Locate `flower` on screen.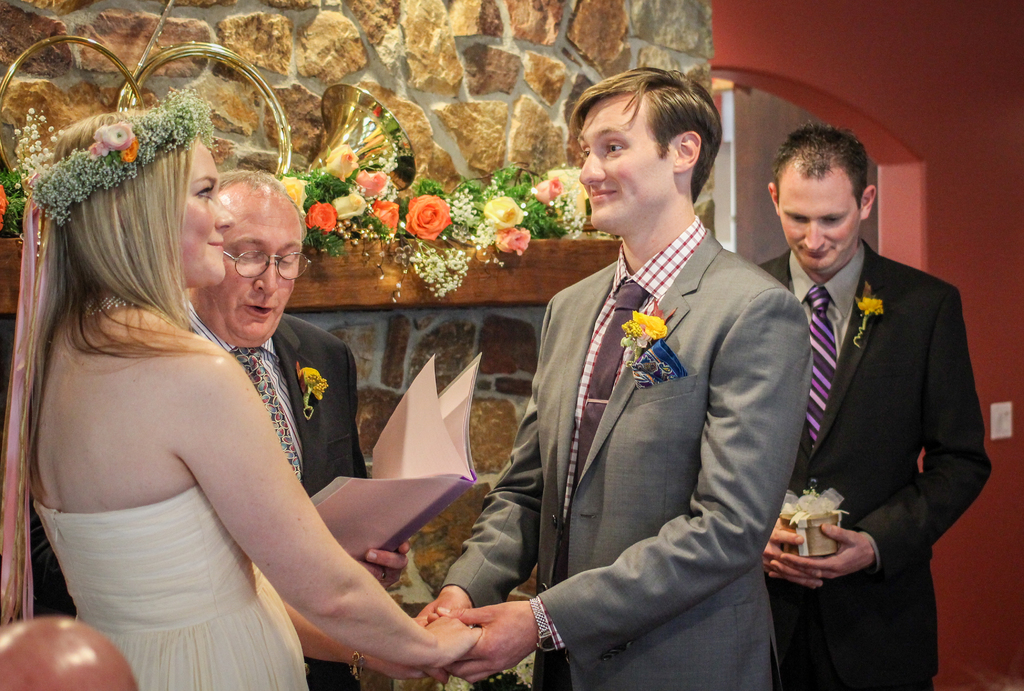
On screen at rect(499, 225, 532, 257).
